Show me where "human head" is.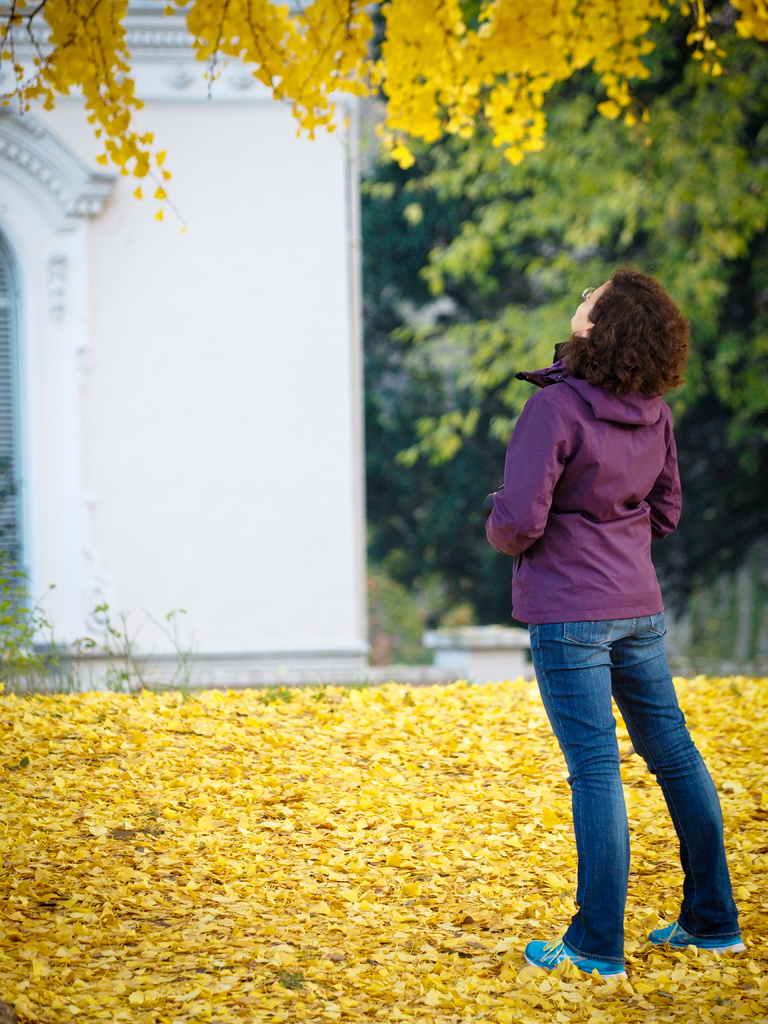
"human head" is at left=567, top=264, right=711, bottom=406.
